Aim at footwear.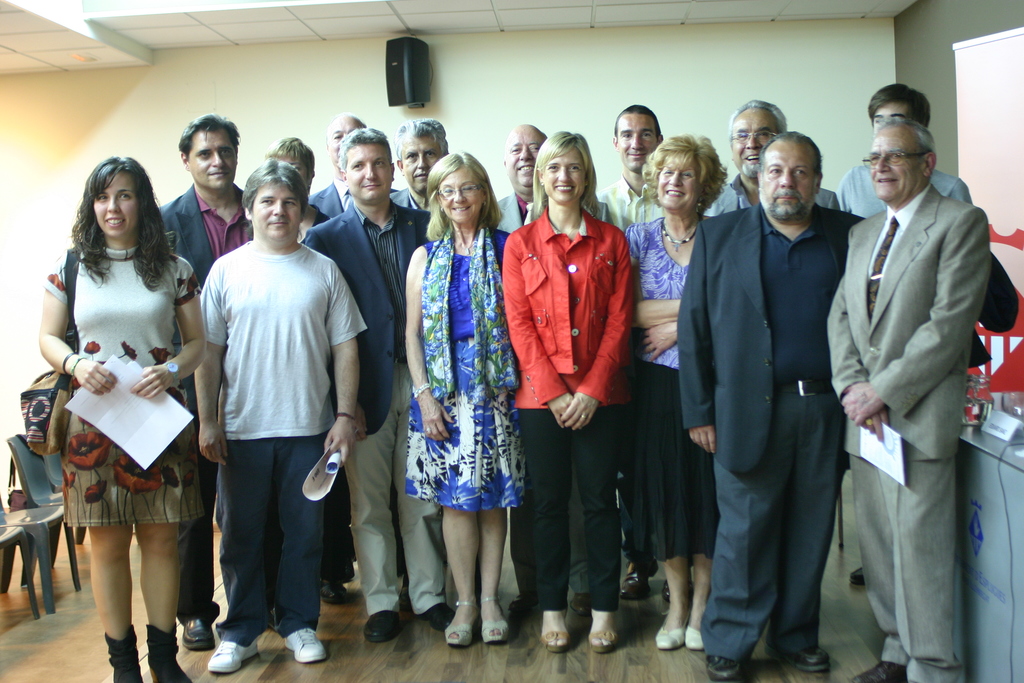
Aimed at <box>845,657,905,682</box>.
